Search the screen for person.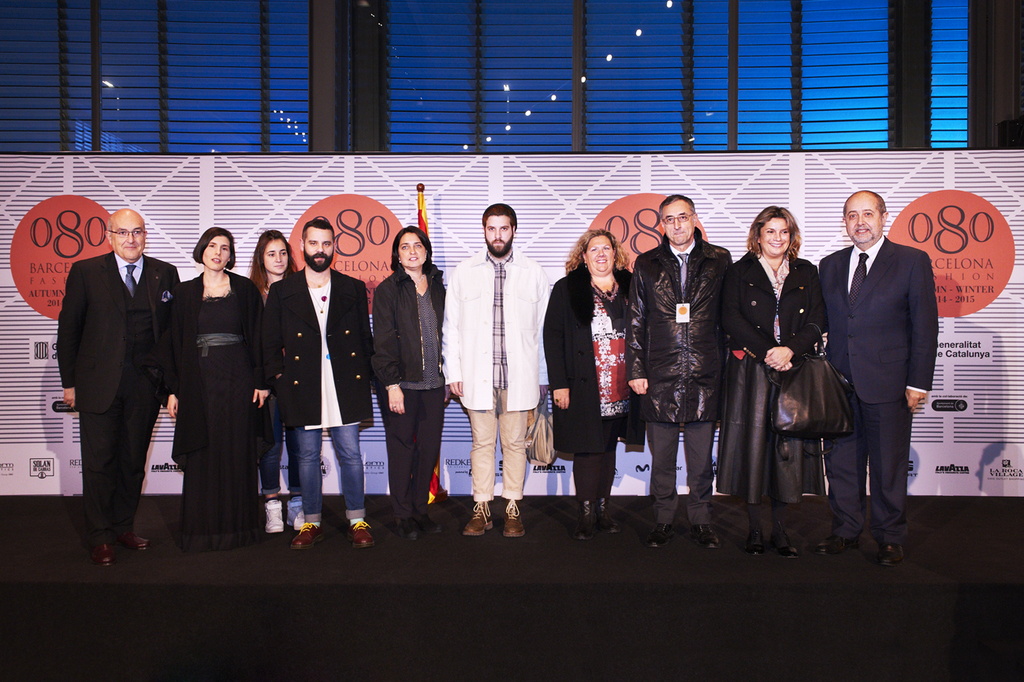
Found at rect(154, 218, 250, 548).
